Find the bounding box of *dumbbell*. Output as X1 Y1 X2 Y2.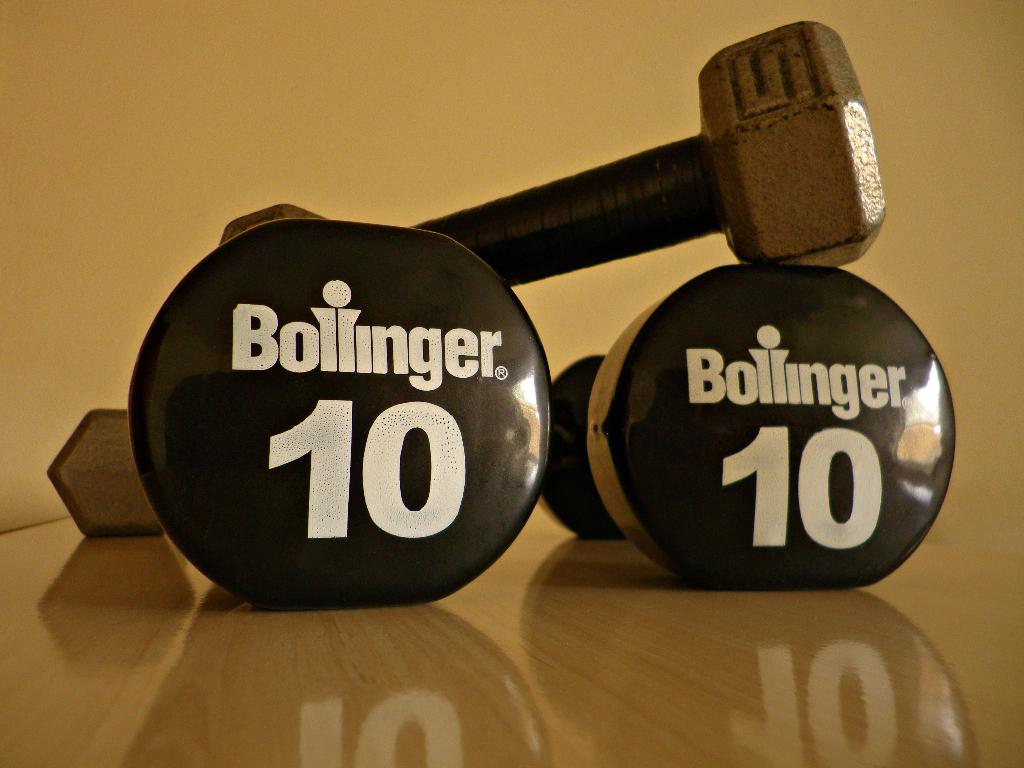
538 271 958 591.
